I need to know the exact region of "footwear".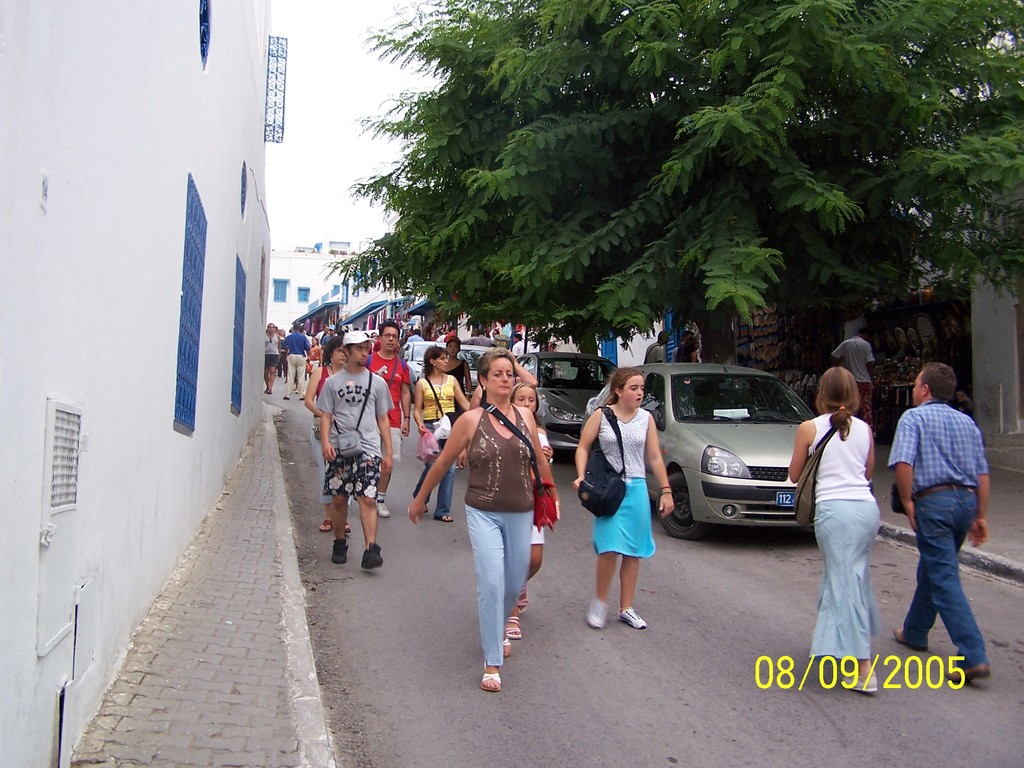
Region: [332, 538, 348, 564].
